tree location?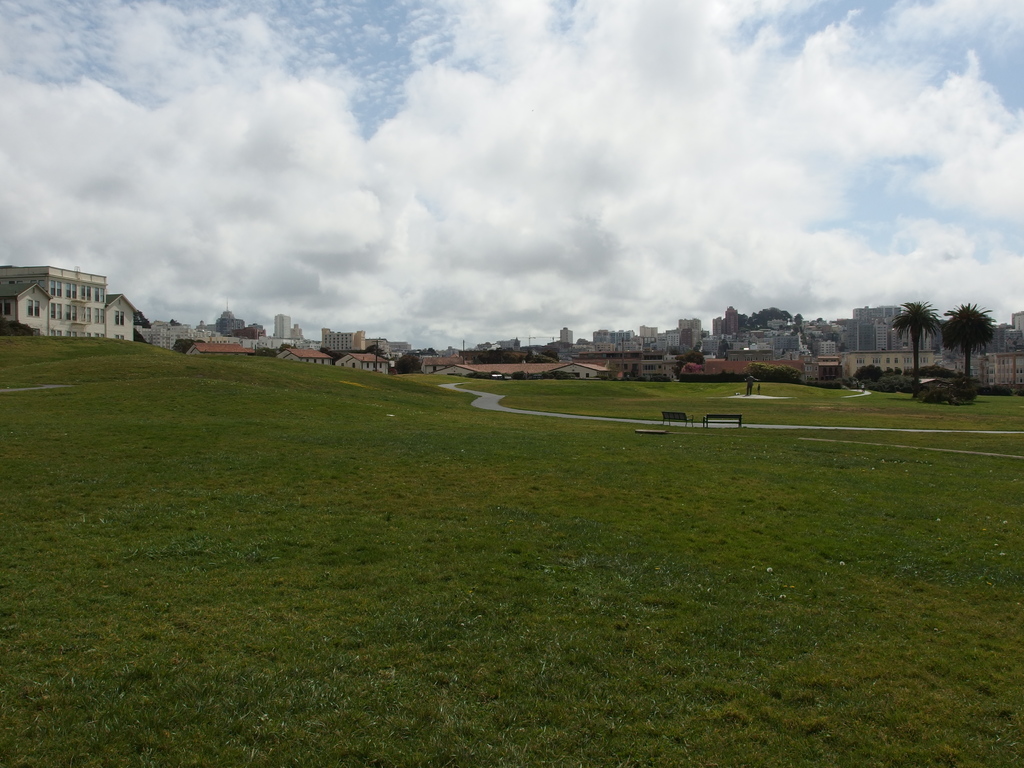
region(675, 351, 705, 369)
